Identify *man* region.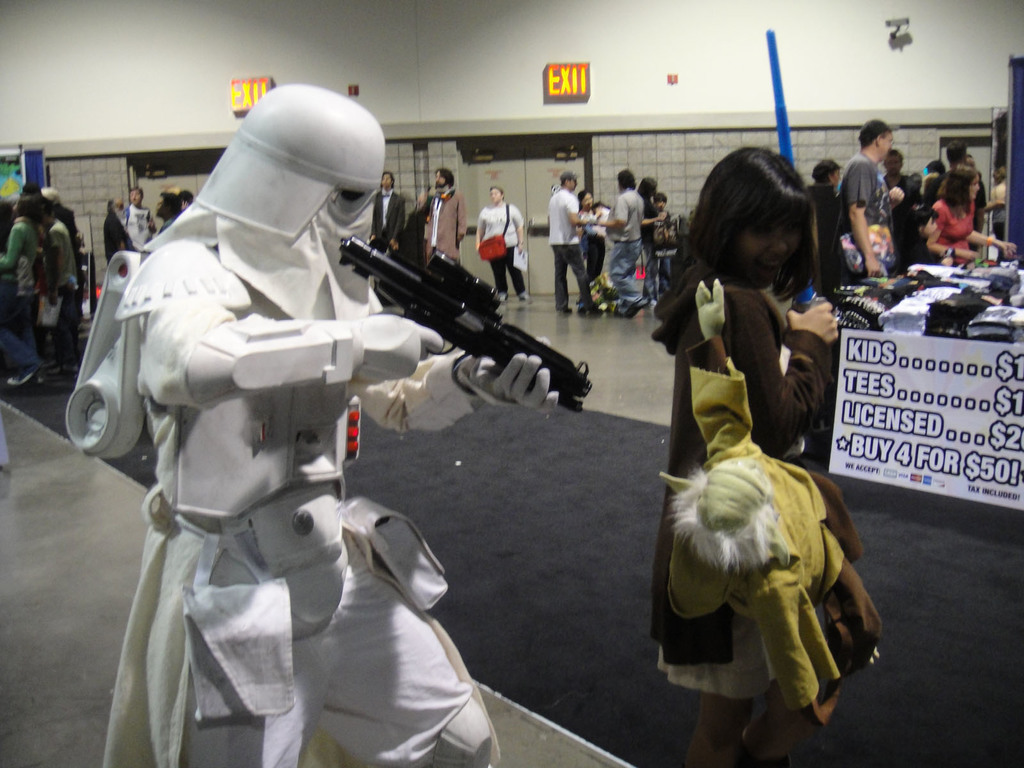
Region: region(425, 168, 461, 269).
